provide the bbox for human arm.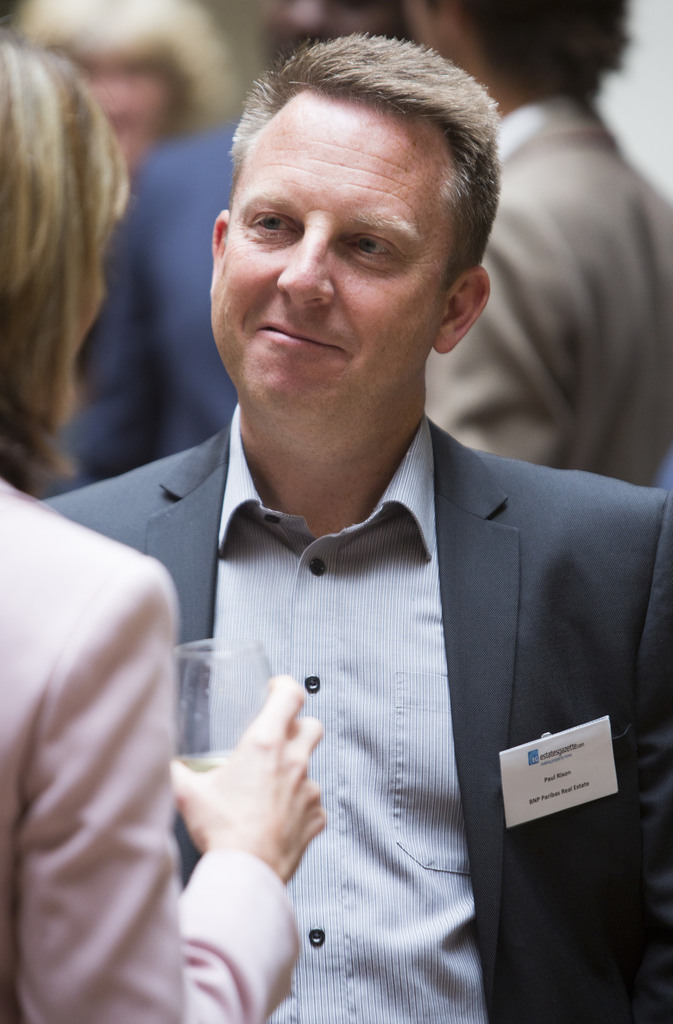
{"left": 420, "top": 211, "right": 580, "bottom": 465}.
